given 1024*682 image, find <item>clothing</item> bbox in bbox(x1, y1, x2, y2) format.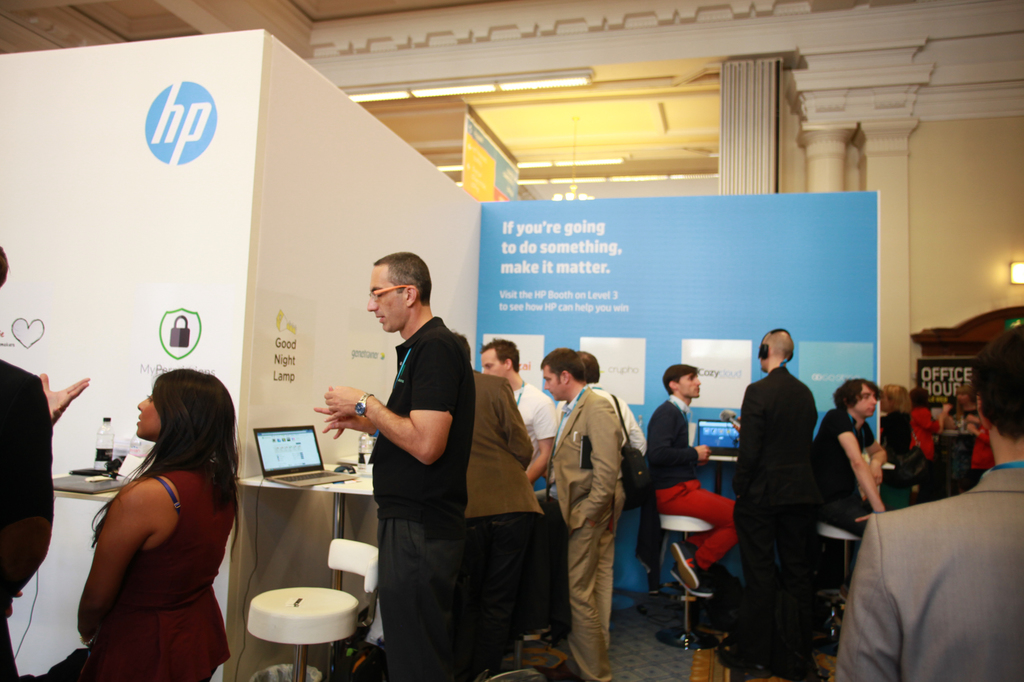
bbox(24, 466, 231, 681).
